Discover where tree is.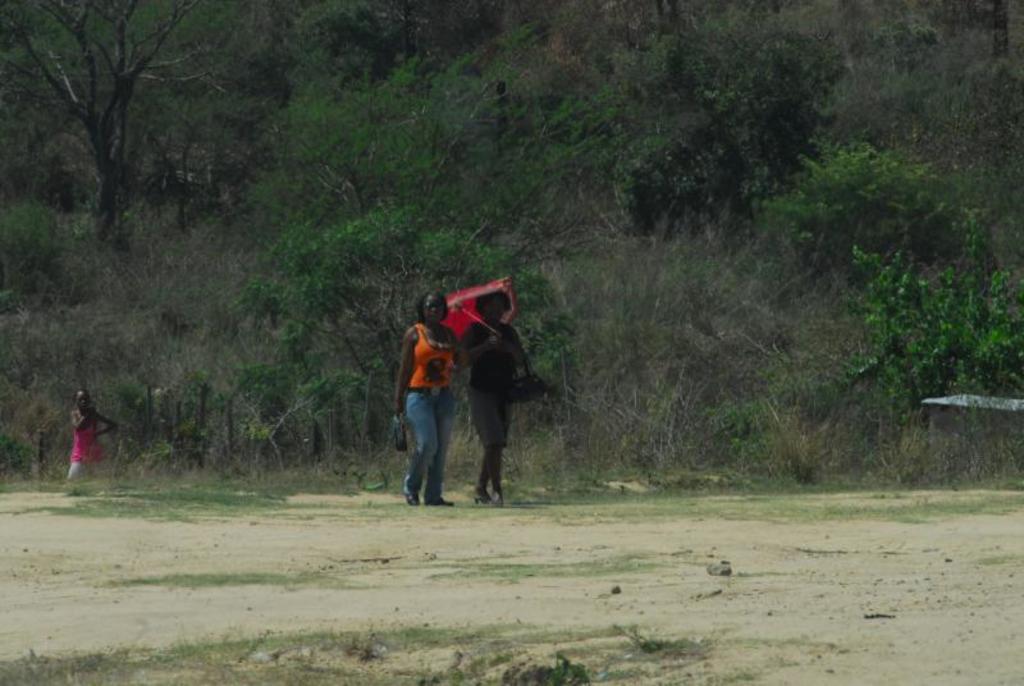
Discovered at (0, 0, 239, 259).
